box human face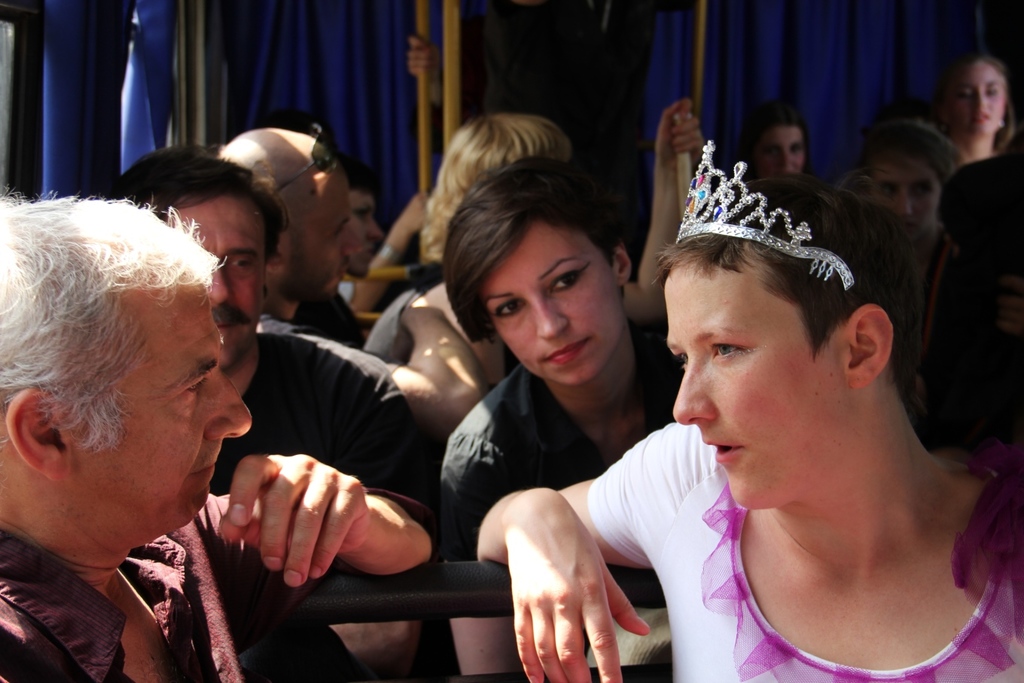
[755, 127, 801, 175]
